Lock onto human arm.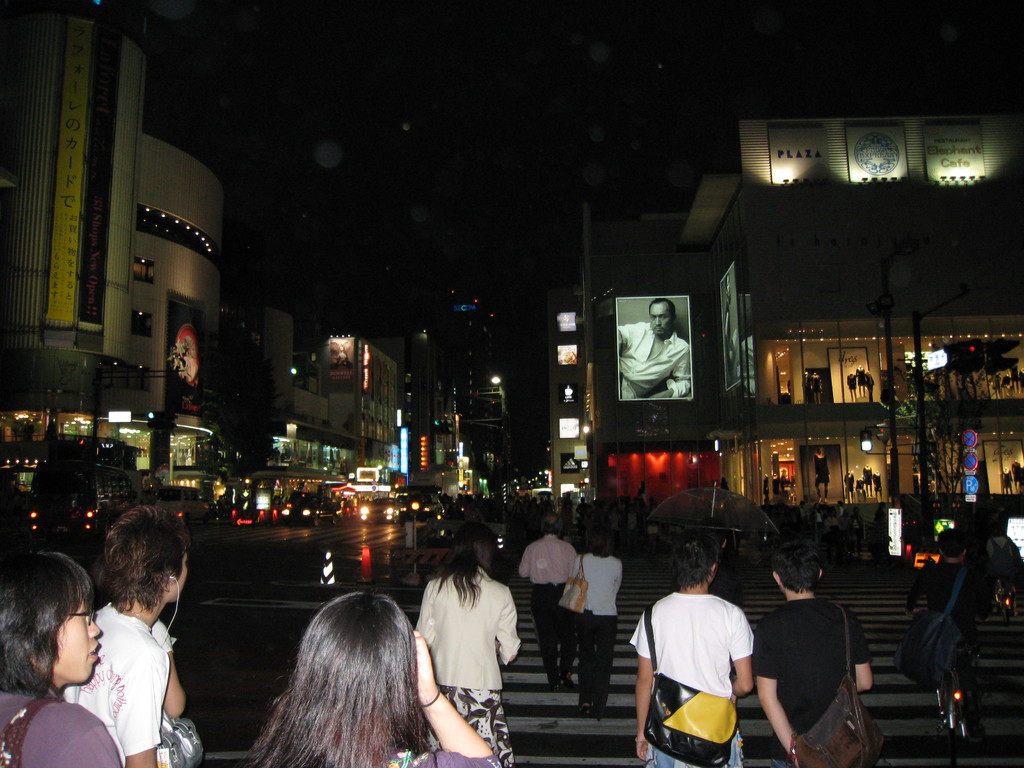
Locked: [left=494, top=583, right=521, bottom=672].
